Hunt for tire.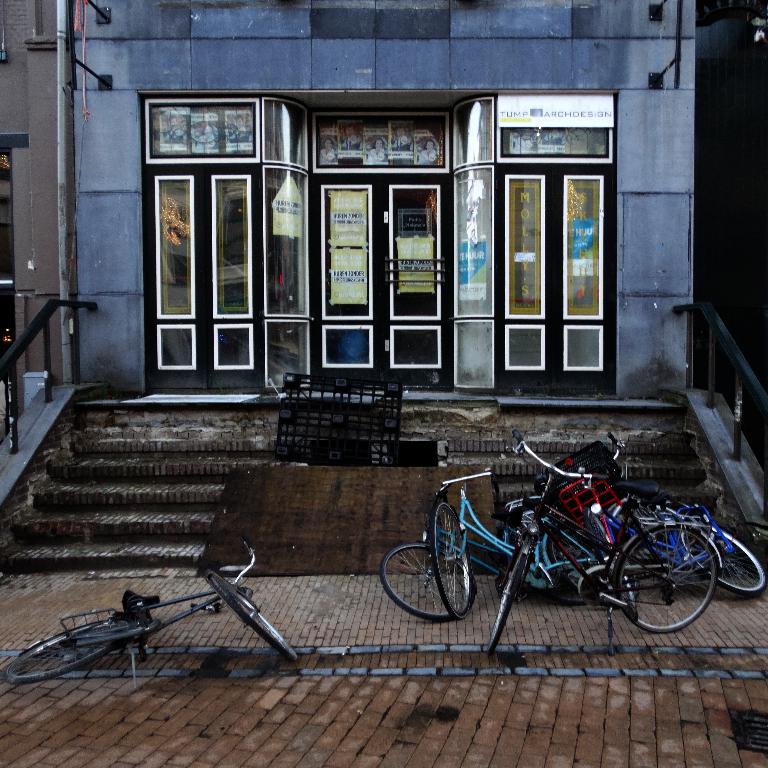
Hunted down at <box>550,528,604,590</box>.
